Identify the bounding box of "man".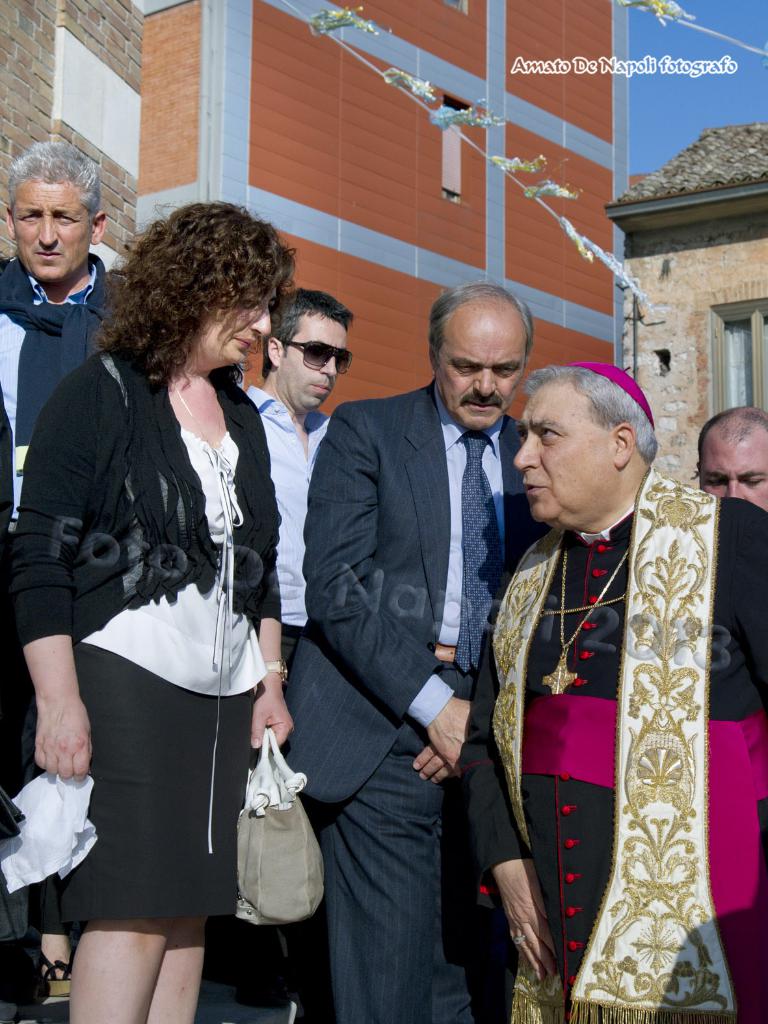
(0, 132, 107, 526).
